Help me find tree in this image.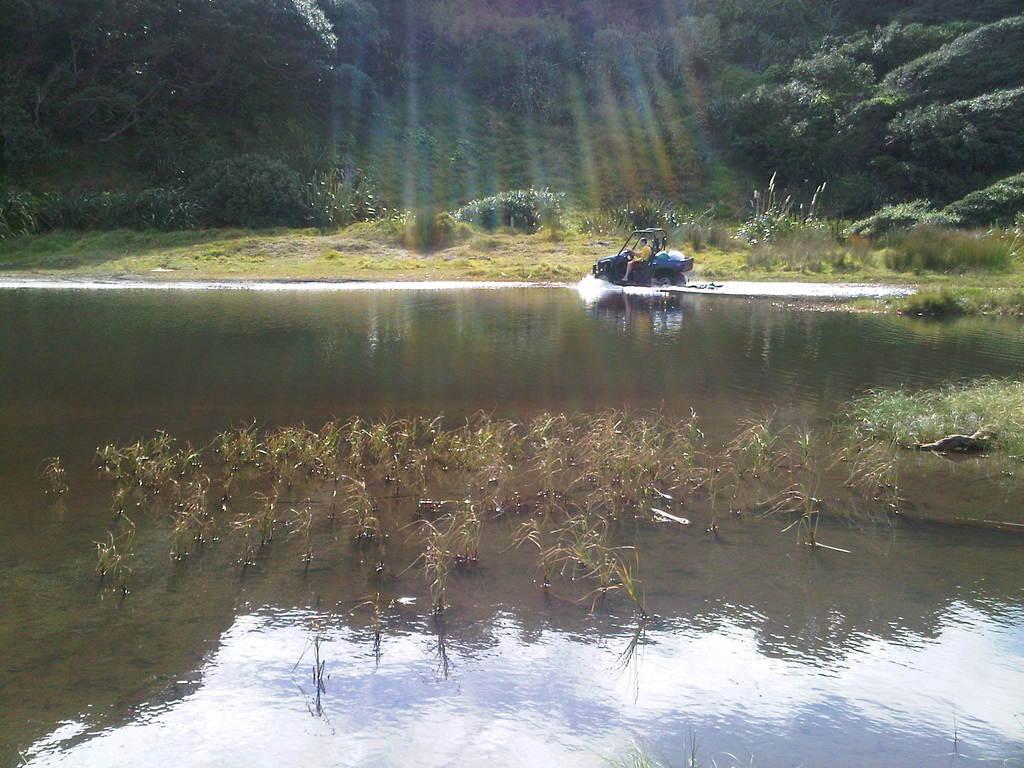
Found it: [0, 0, 181, 161].
